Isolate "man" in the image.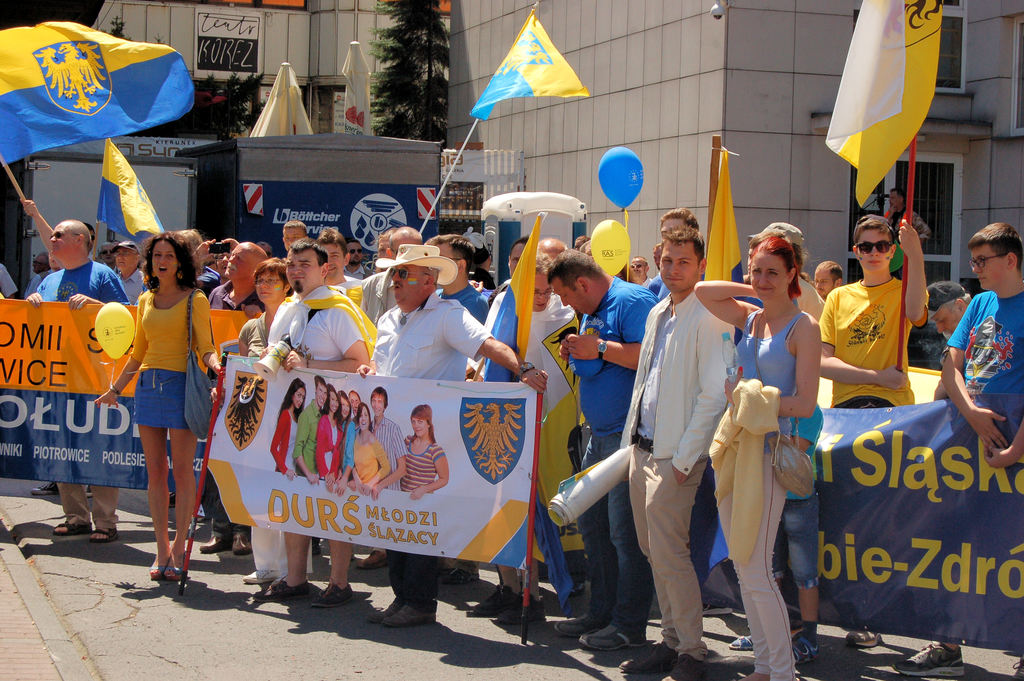
Isolated region: box=[0, 263, 17, 300].
